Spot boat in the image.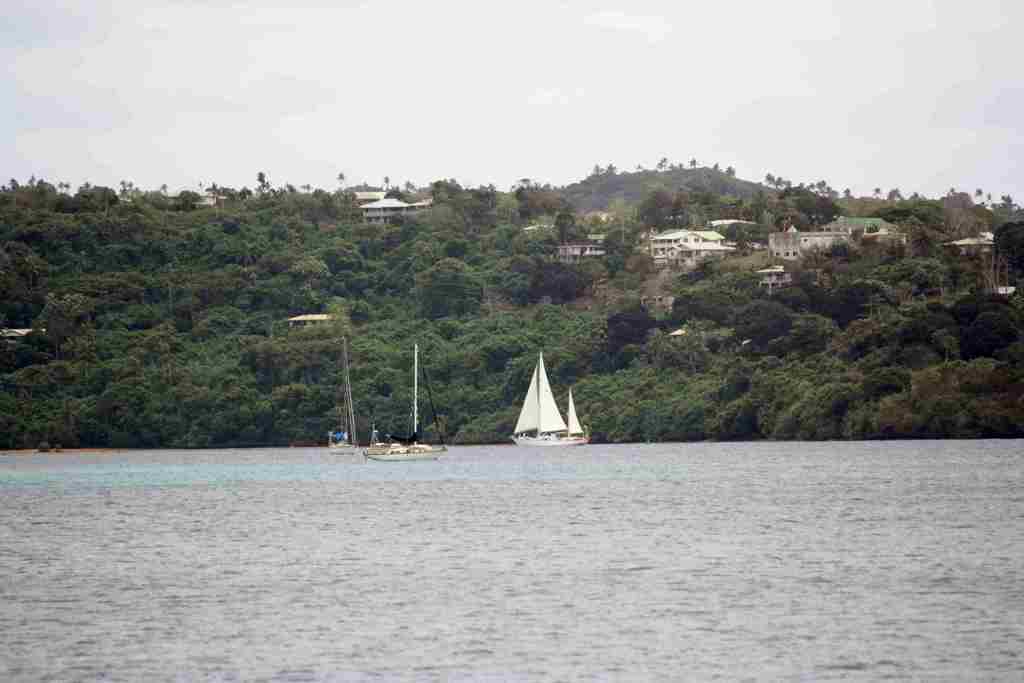
boat found at [x1=512, y1=352, x2=598, y2=447].
